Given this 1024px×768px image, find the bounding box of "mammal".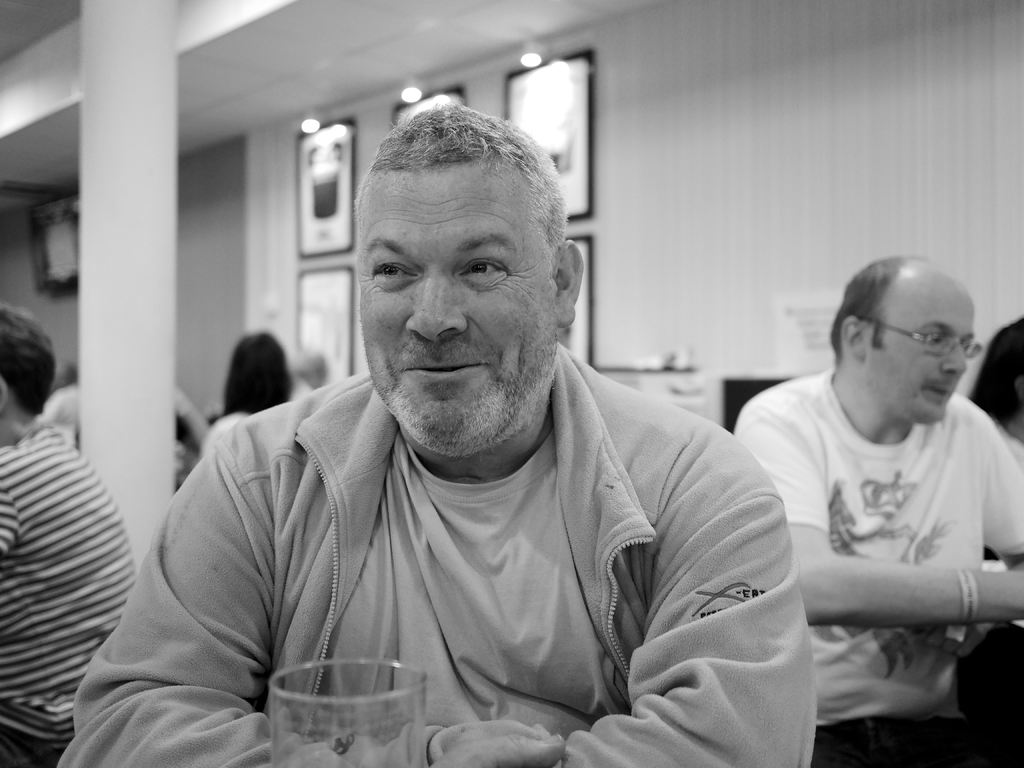
l=0, t=299, r=138, b=767.
